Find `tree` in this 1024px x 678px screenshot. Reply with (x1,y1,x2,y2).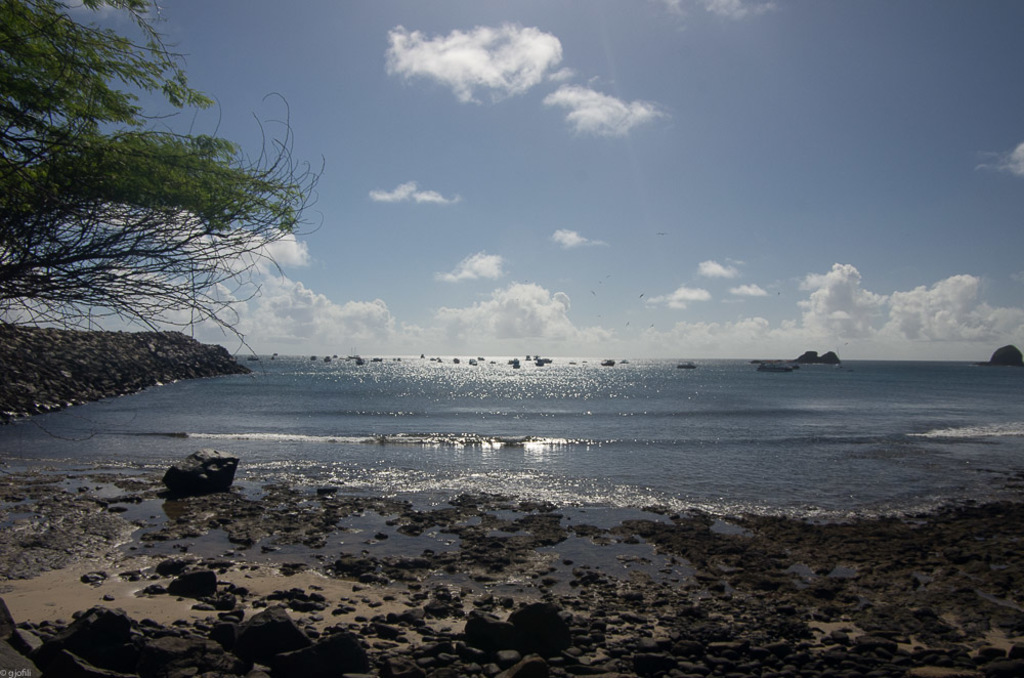
(0,0,333,411).
